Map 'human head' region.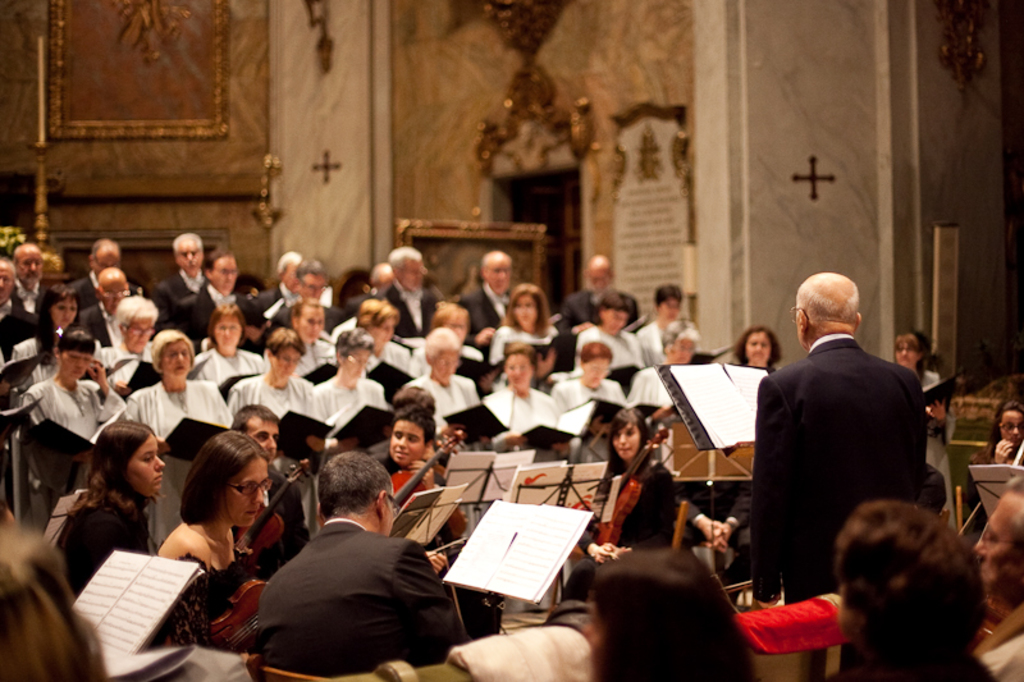
Mapped to (96,265,133,306).
